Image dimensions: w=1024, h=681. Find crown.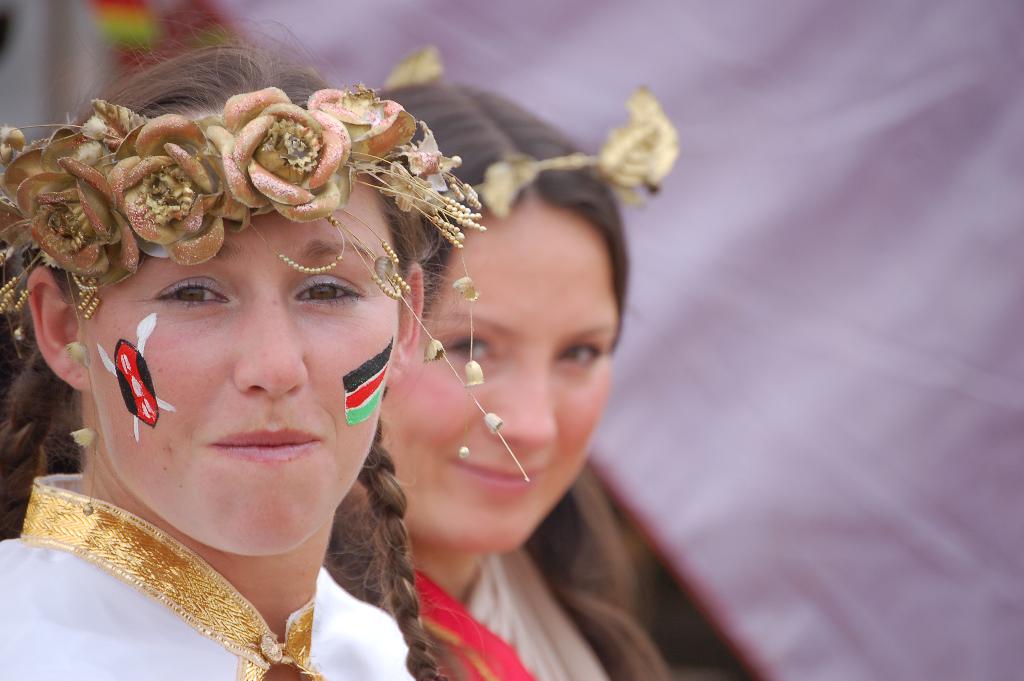
<box>0,79,531,519</box>.
